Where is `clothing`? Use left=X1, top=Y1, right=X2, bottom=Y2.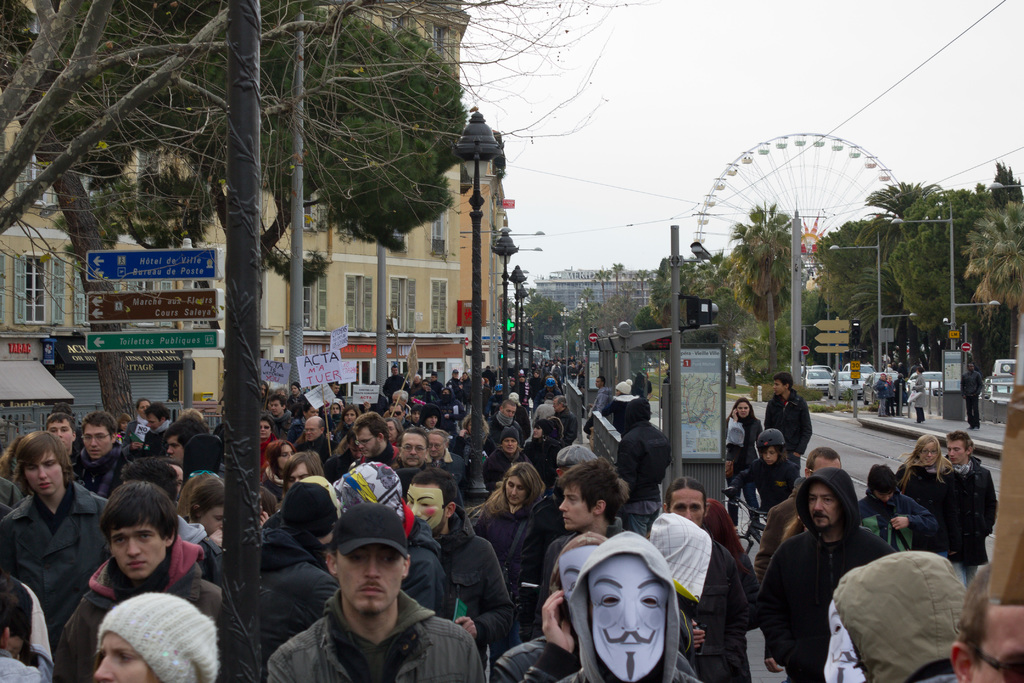
left=836, top=543, right=975, bottom=682.
